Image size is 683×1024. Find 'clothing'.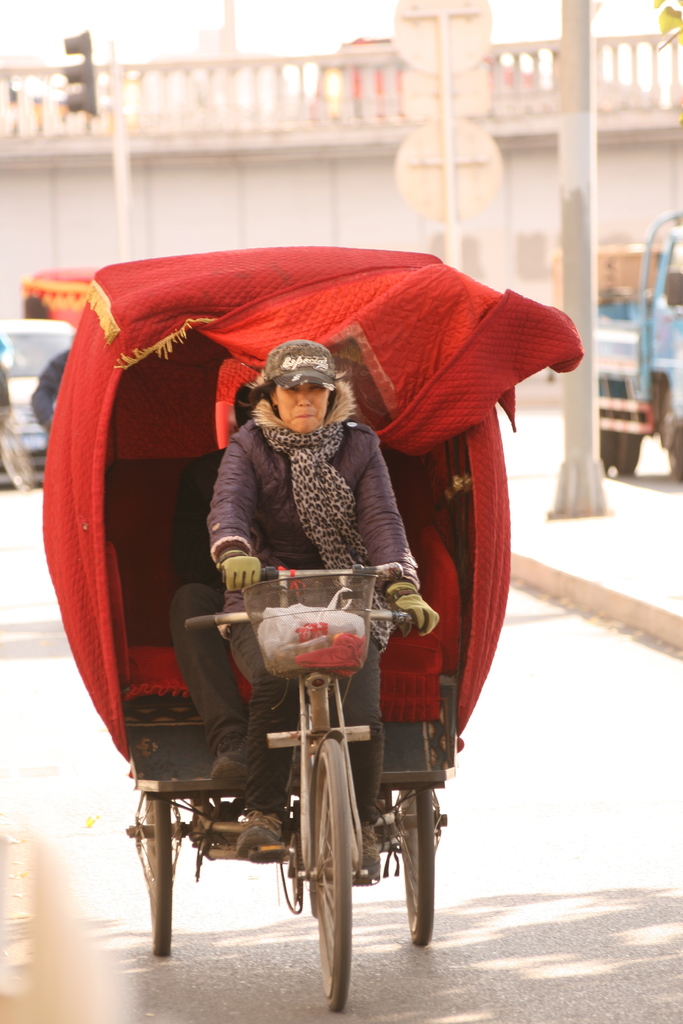
pyautogui.locateOnScreen(169, 428, 297, 750).
